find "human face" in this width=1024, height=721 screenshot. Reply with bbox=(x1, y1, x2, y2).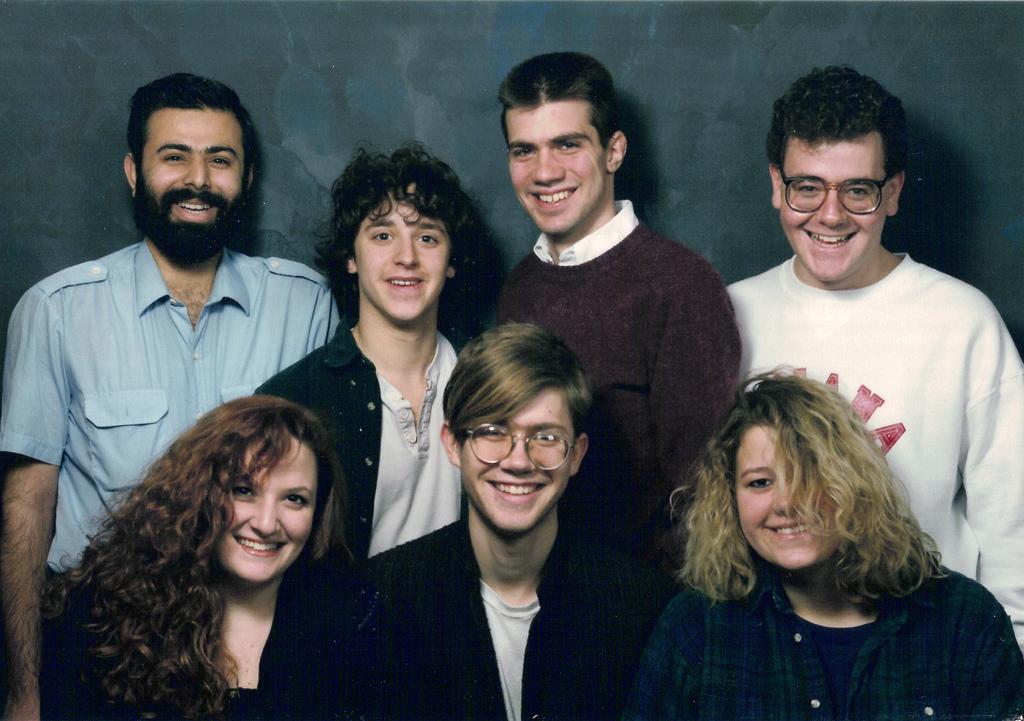
bbox=(143, 109, 241, 220).
